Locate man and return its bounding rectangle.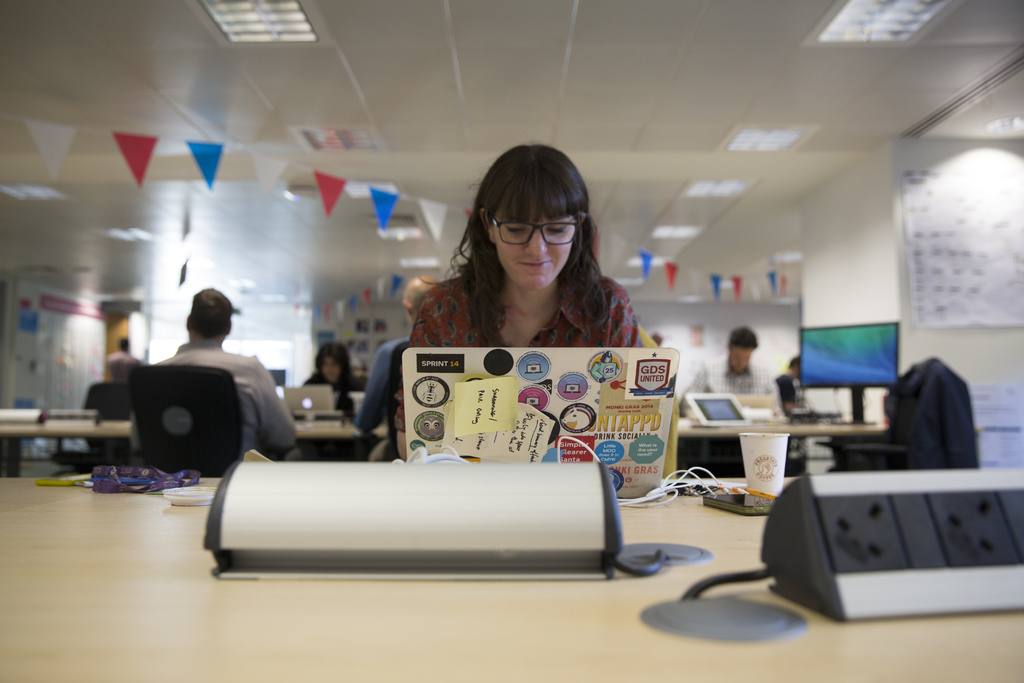
[80, 347, 141, 458].
